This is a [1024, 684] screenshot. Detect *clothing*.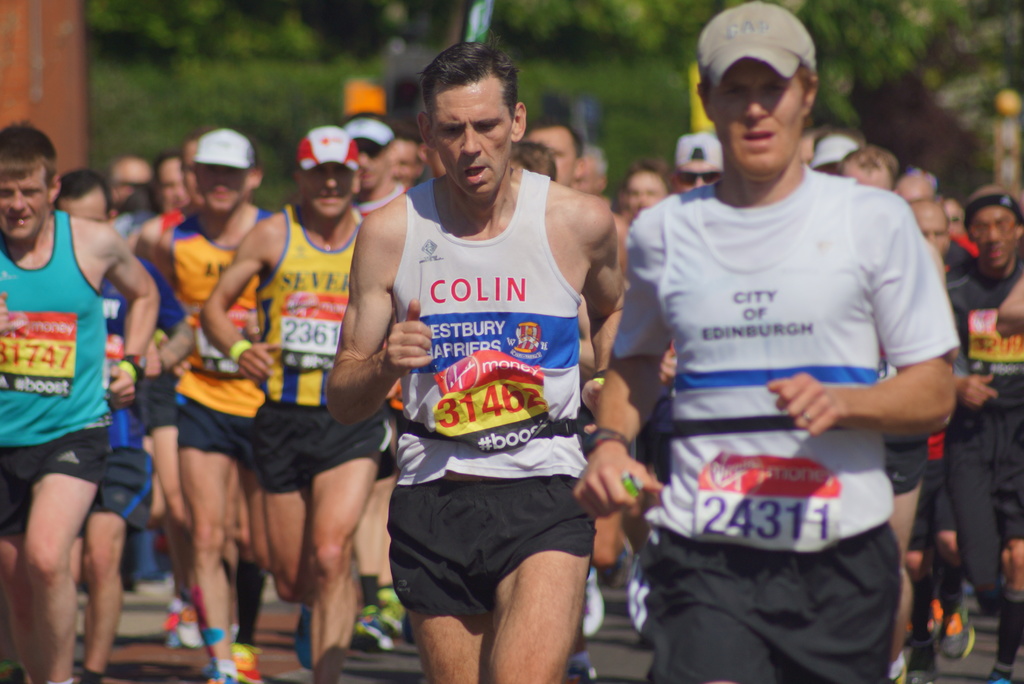
{"left": 250, "top": 195, "right": 374, "bottom": 491}.
